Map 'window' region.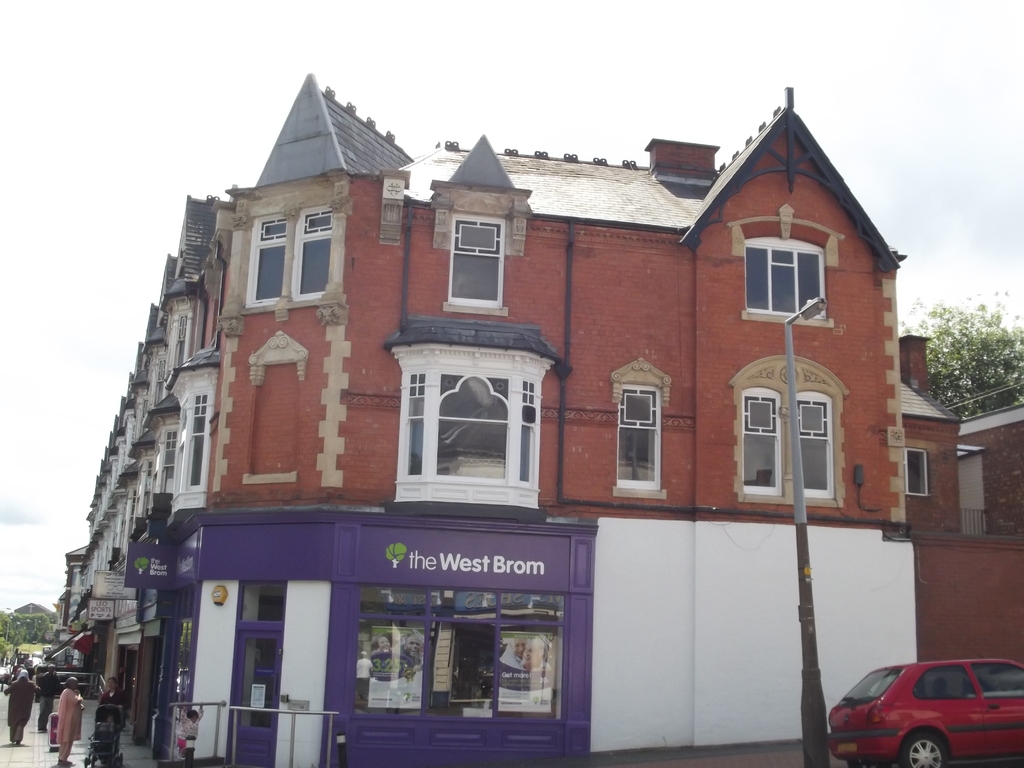
Mapped to BBox(180, 390, 209, 492).
